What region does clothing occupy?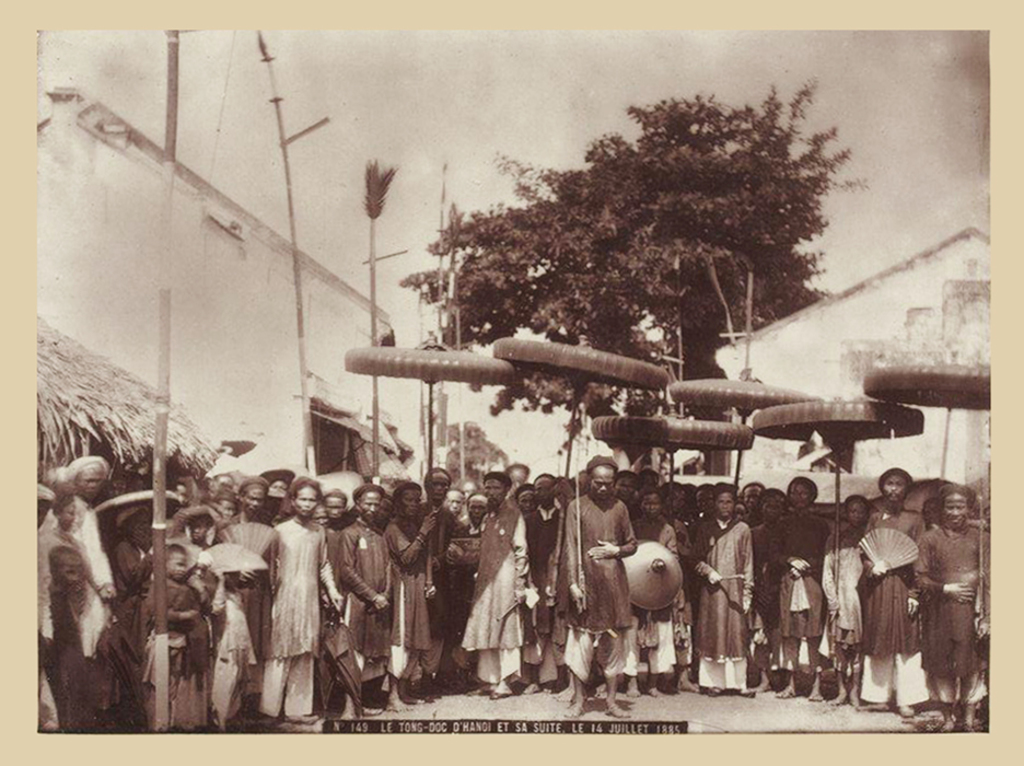
bbox=(143, 572, 211, 729).
